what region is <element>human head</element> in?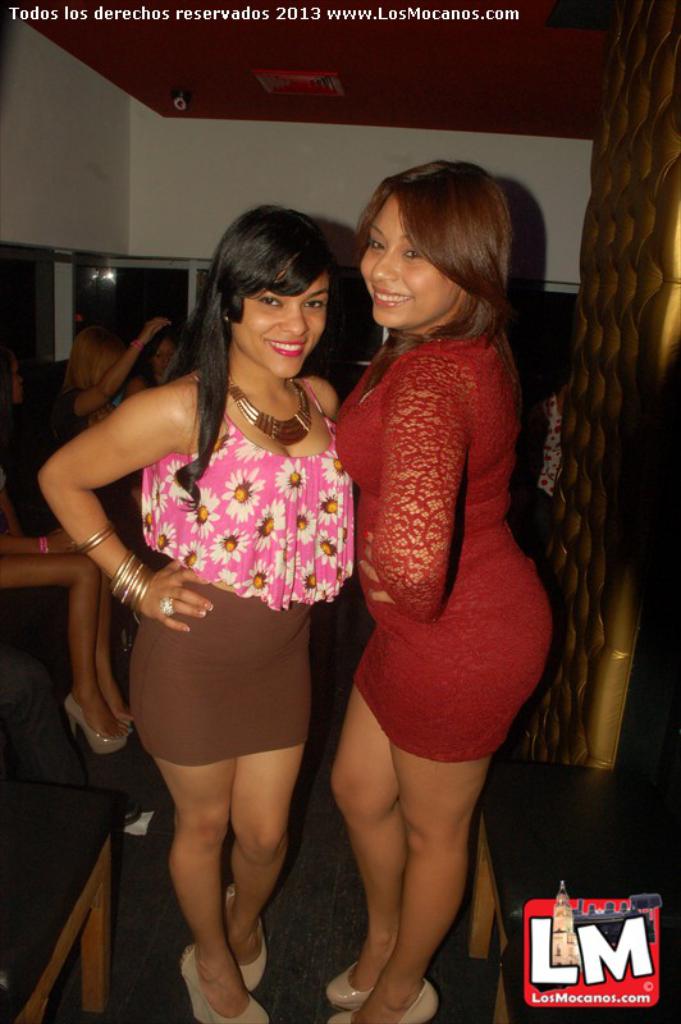
(x1=0, y1=339, x2=24, y2=412).
